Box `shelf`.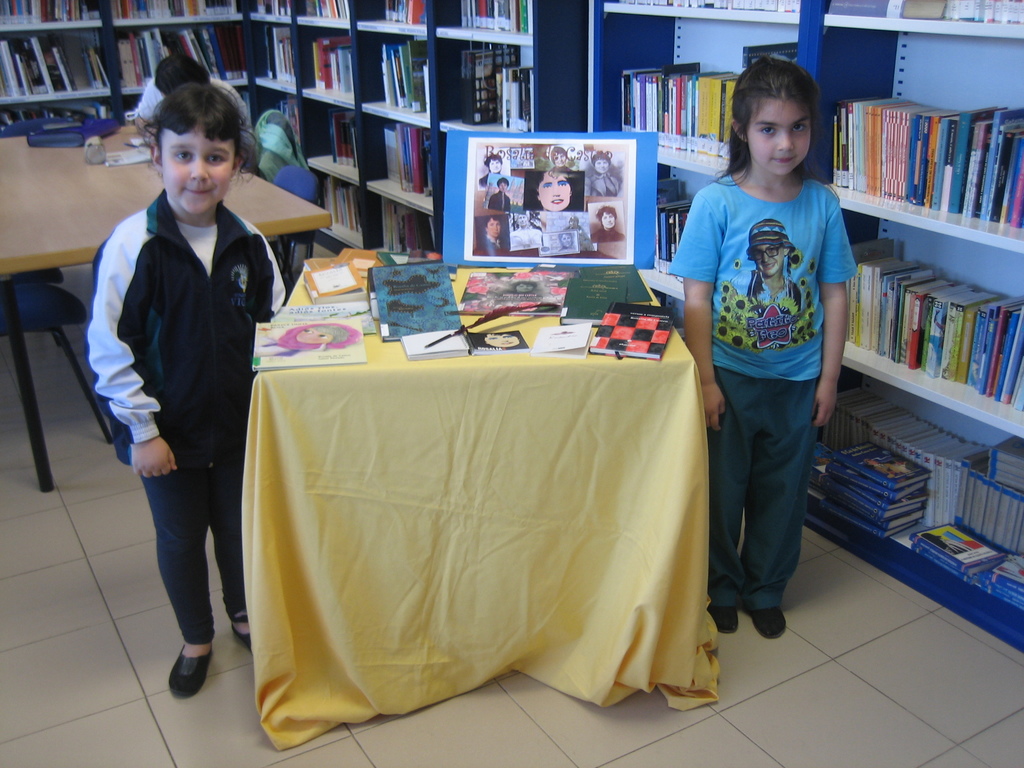
select_region(292, 22, 359, 112).
